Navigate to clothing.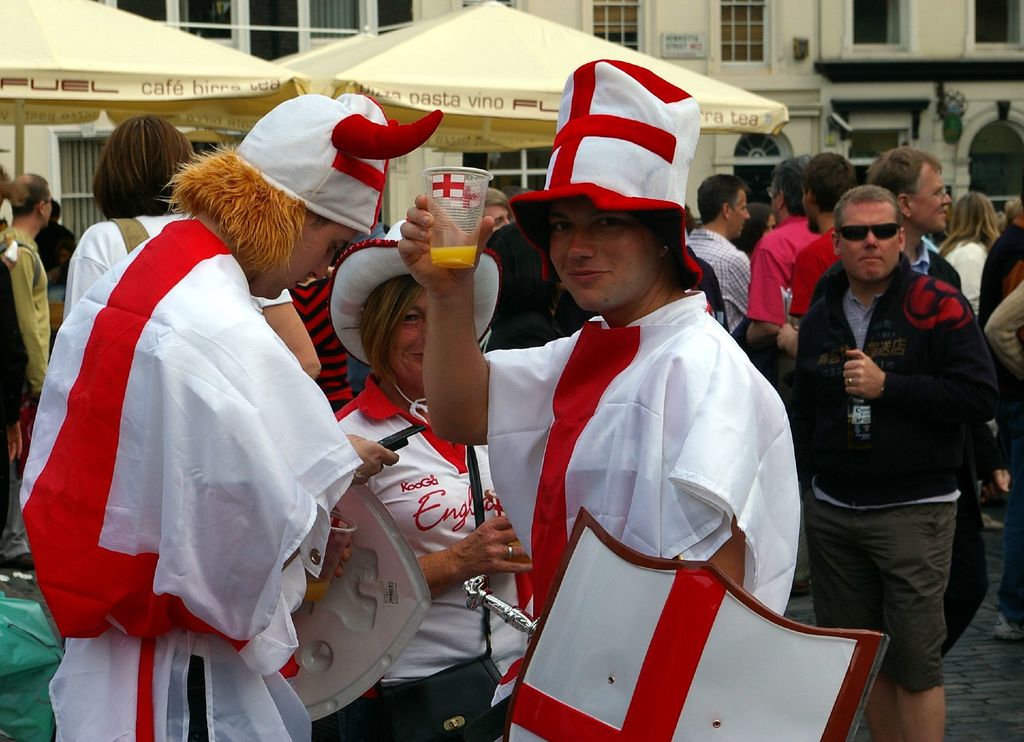
Navigation target: rect(748, 211, 815, 347).
